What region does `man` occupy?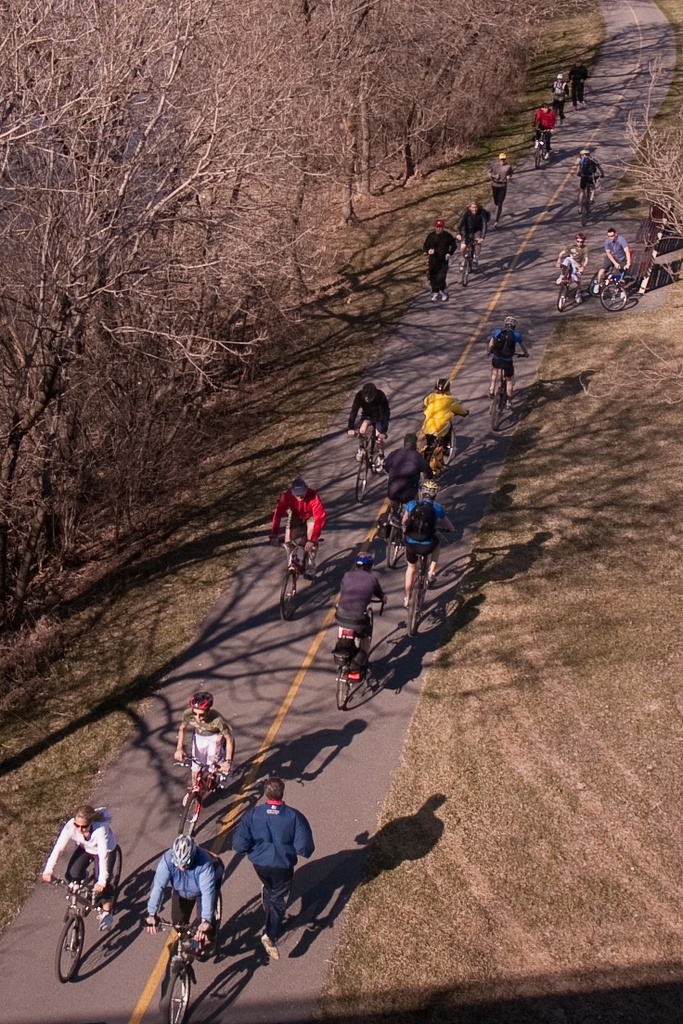
pyautogui.locateOnScreen(214, 792, 315, 939).
